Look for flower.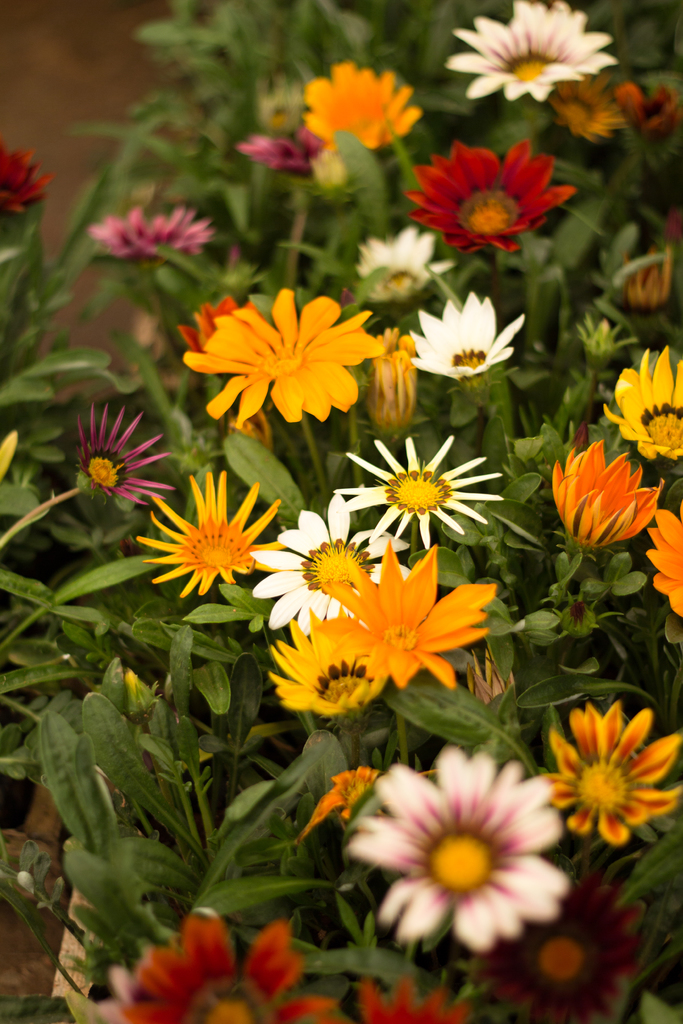
Found: 175,289,274,371.
